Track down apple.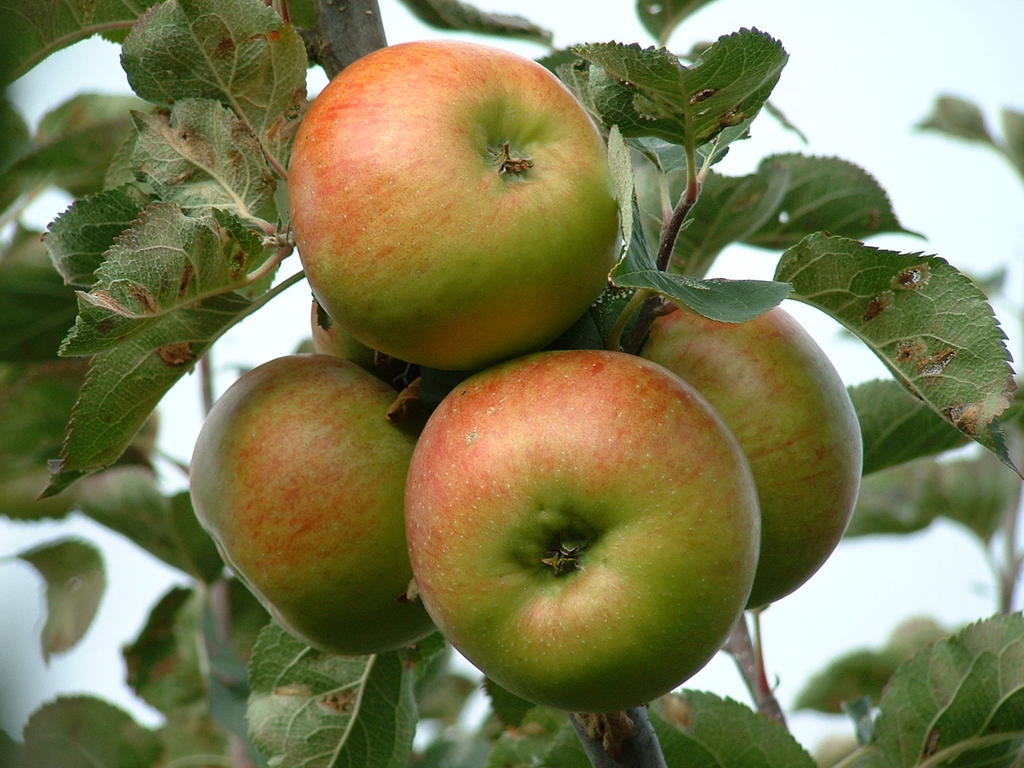
Tracked to 184,352,442,659.
